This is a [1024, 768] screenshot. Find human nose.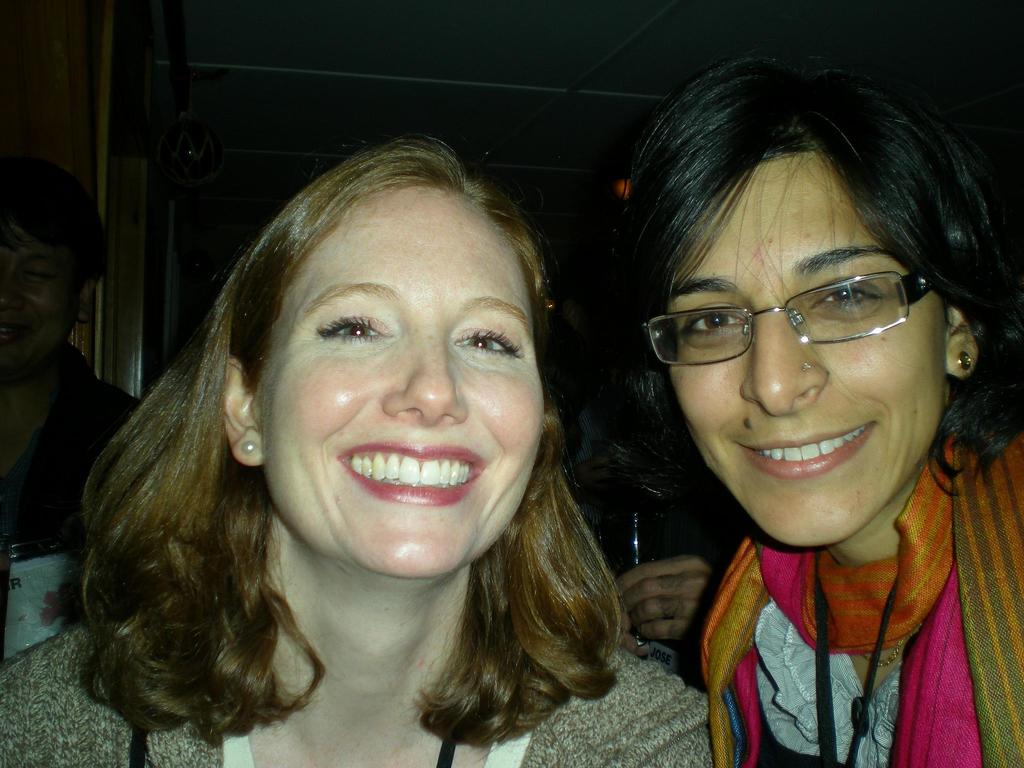
Bounding box: 378/319/468/430.
